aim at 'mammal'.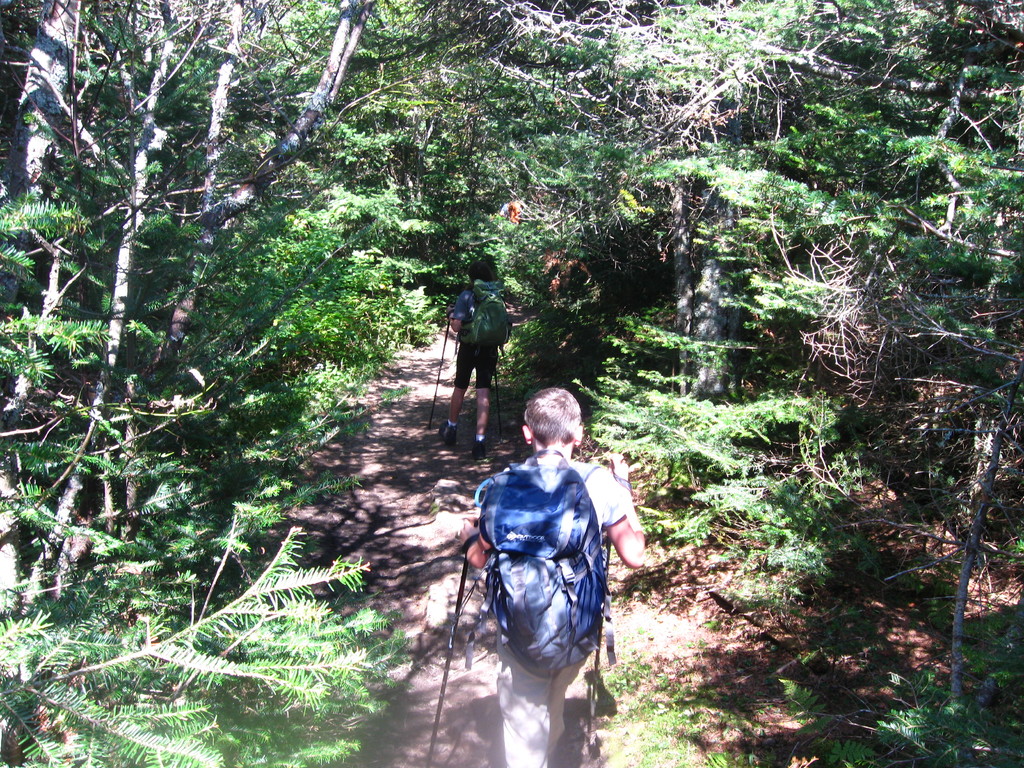
Aimed at (left=456, top=381, right=647, bottom=765).
